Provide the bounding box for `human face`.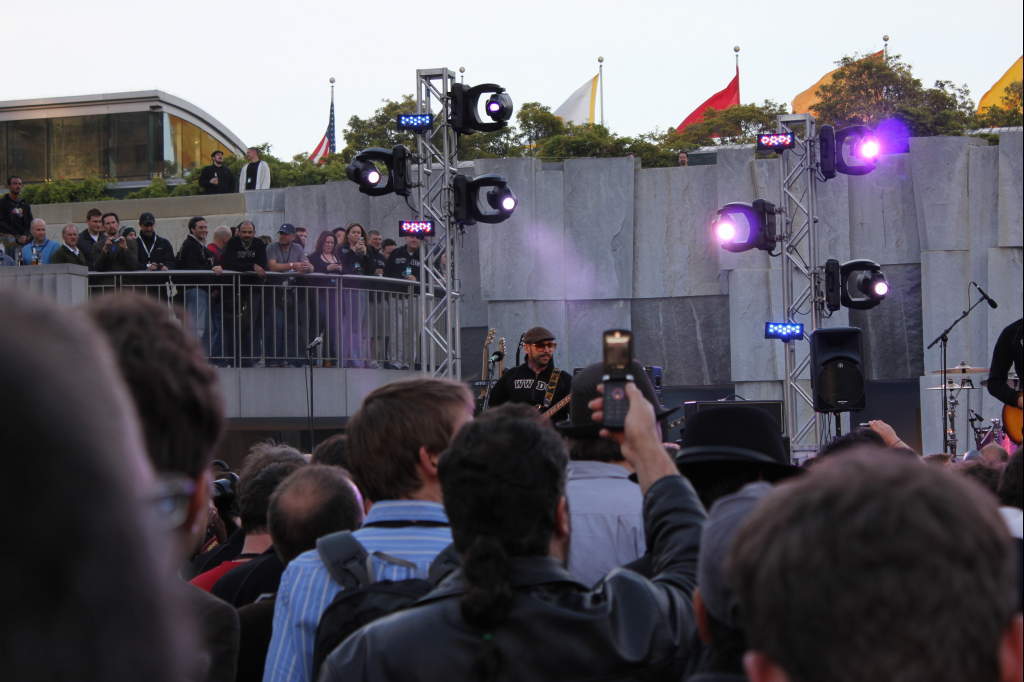
Rect(337, 231, 345, 242).
